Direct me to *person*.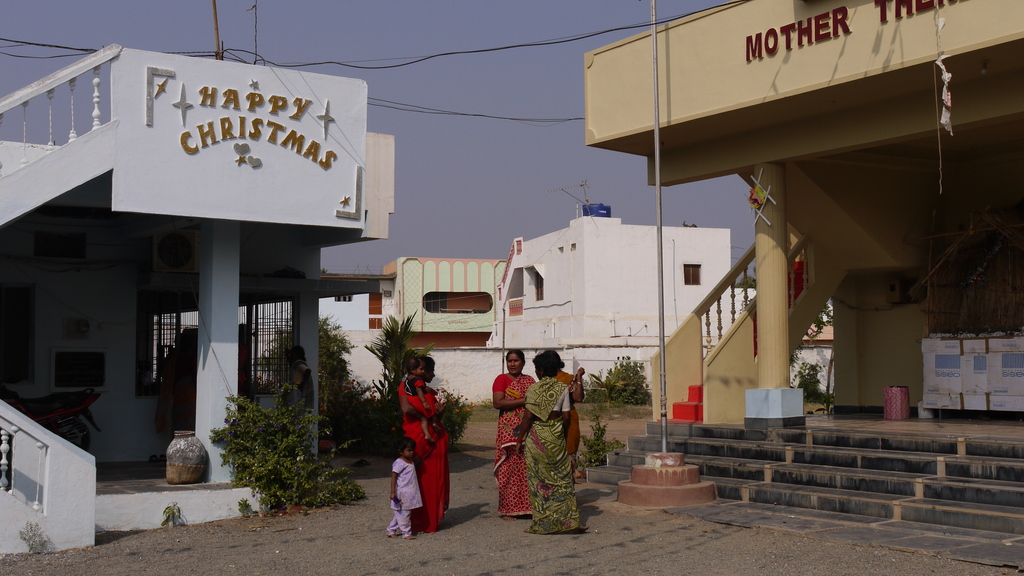
Direction: detection(516, 354, 588, 532).
